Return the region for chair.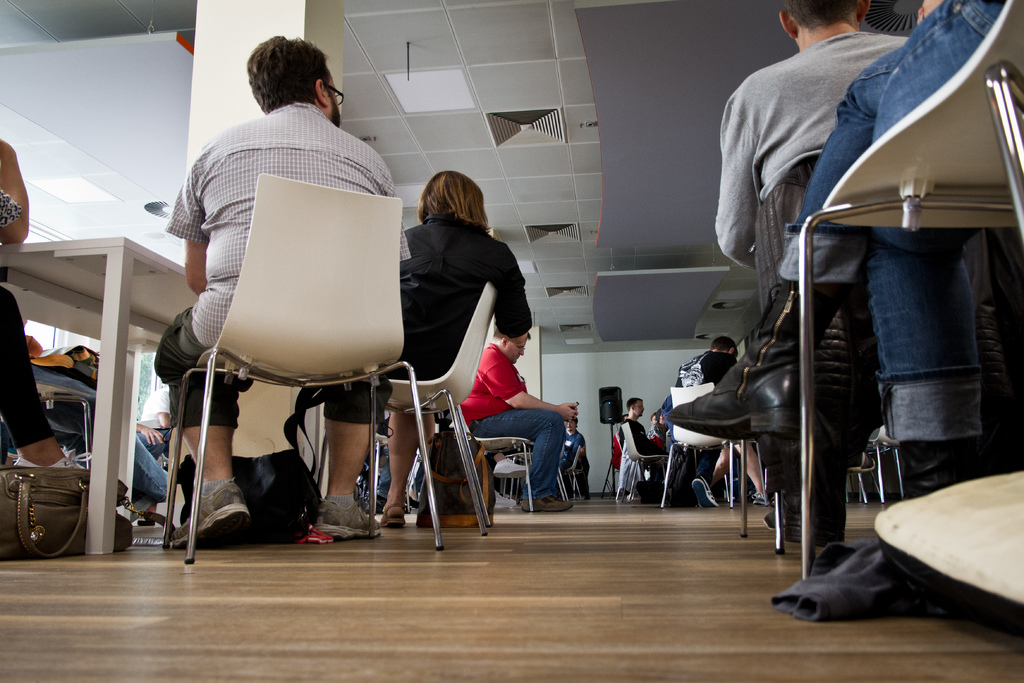
552:461:575:504.
